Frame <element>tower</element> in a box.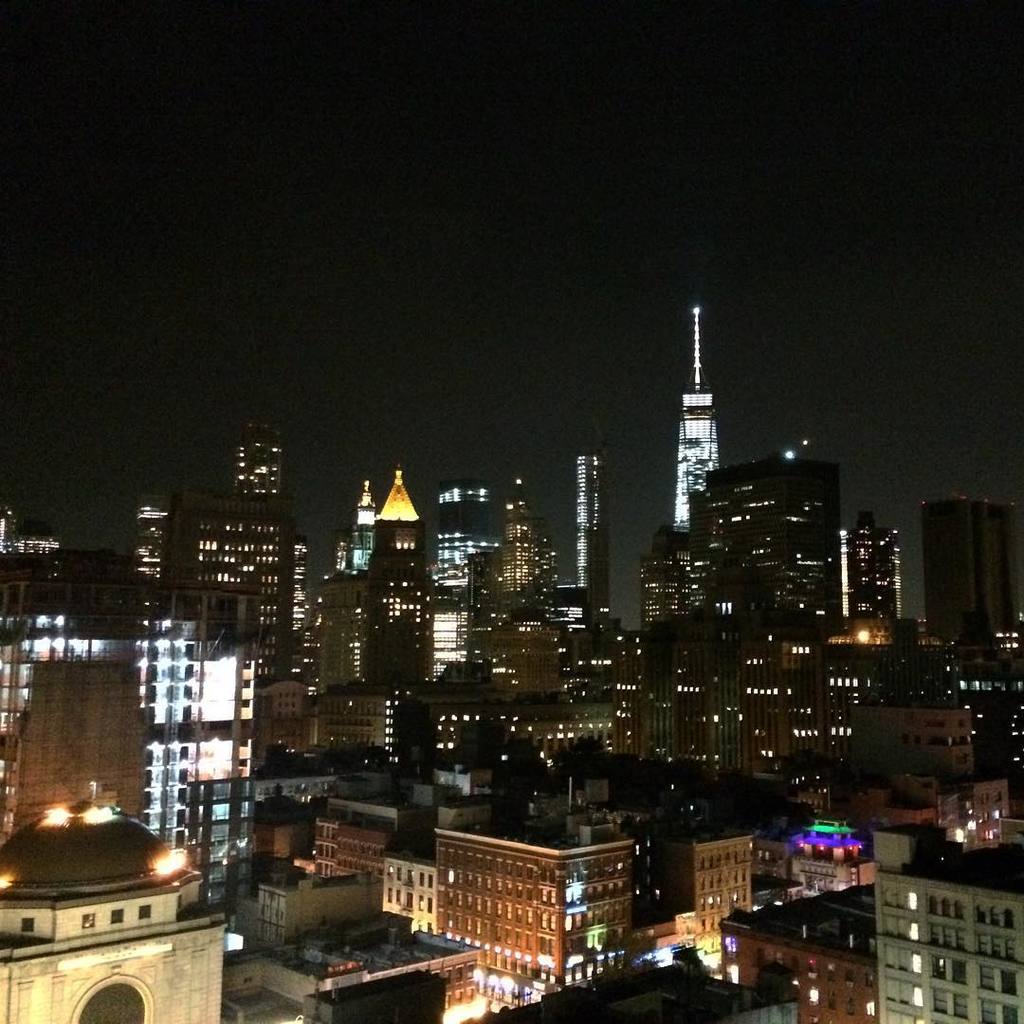
box=[178, 494, 286, 671].
